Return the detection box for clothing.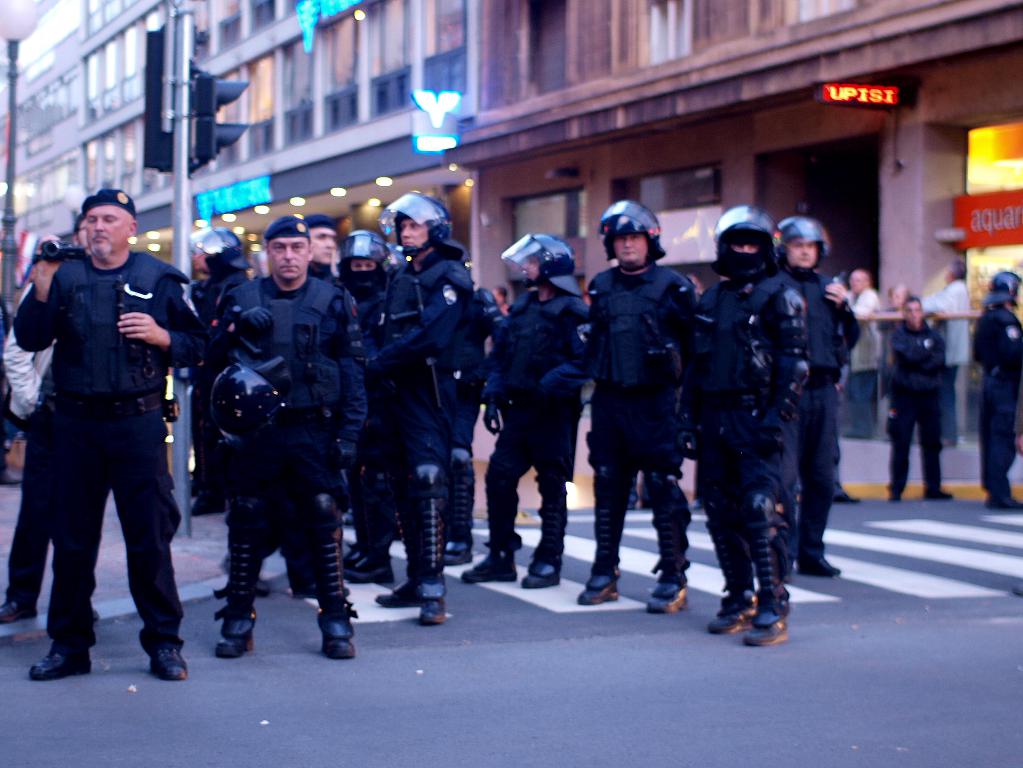
box=[570, 268, 691, 585].
